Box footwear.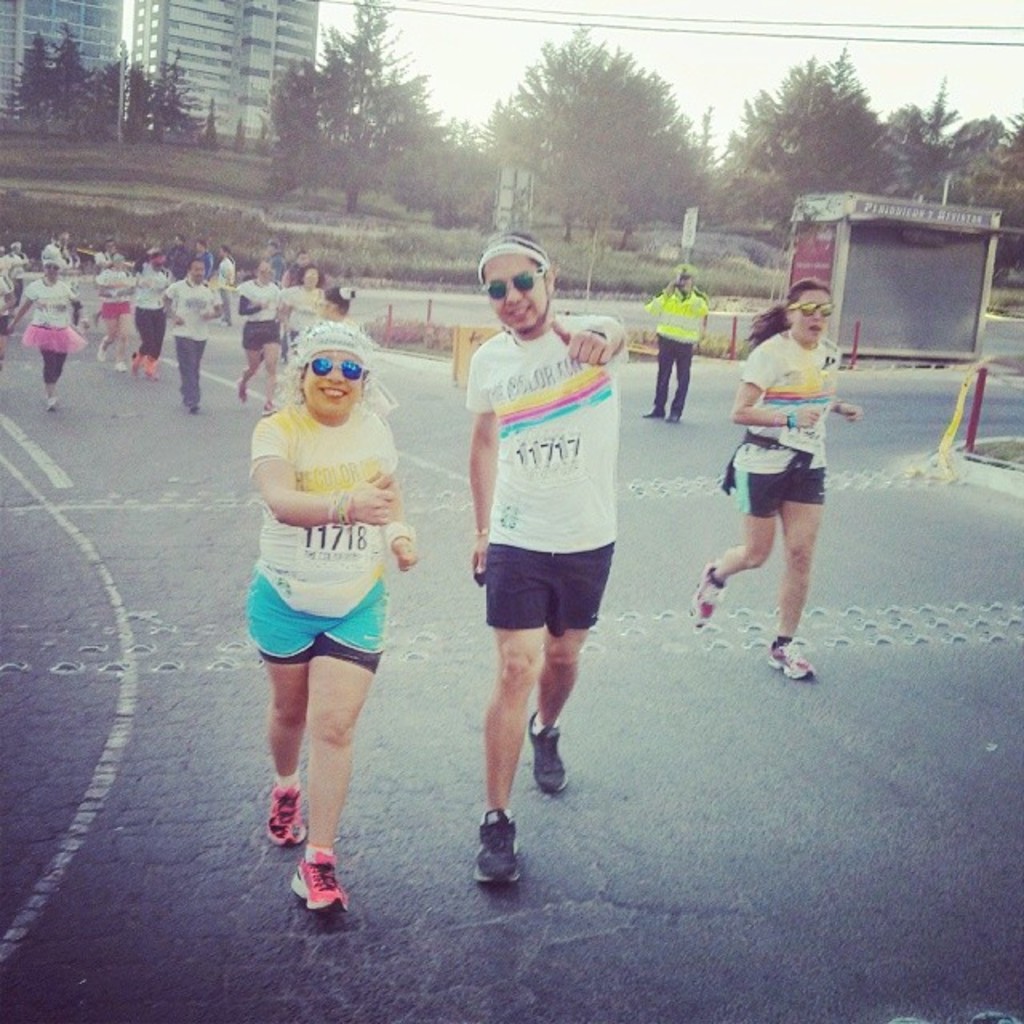
{"left": 150, "top": 365, "right": 158, "bottom": 381}.
